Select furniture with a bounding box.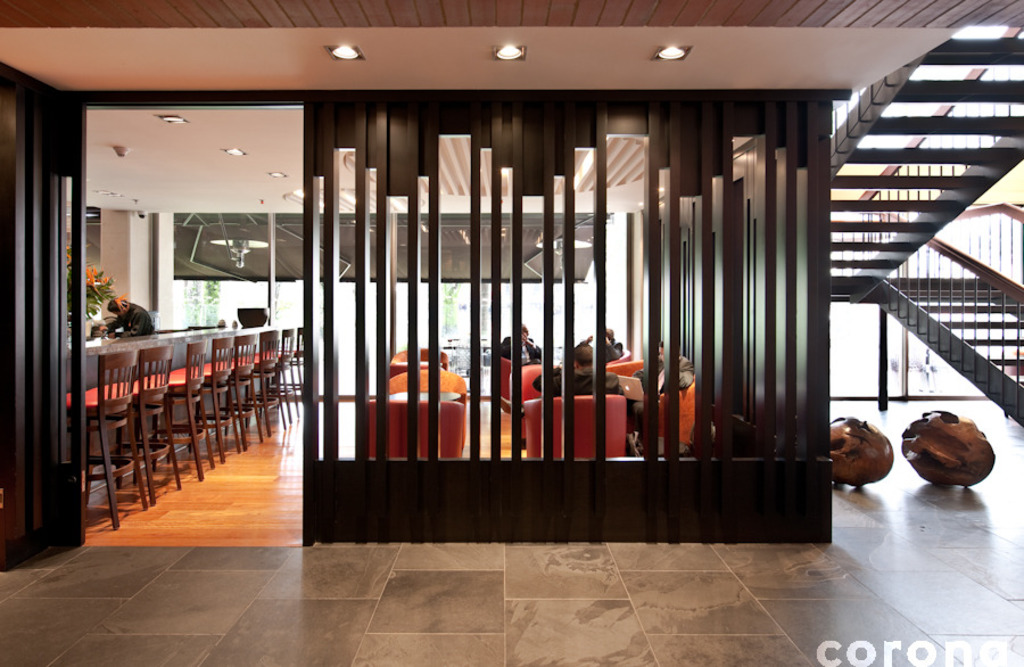
[left=61, top=327, right=312, bottom=536].
